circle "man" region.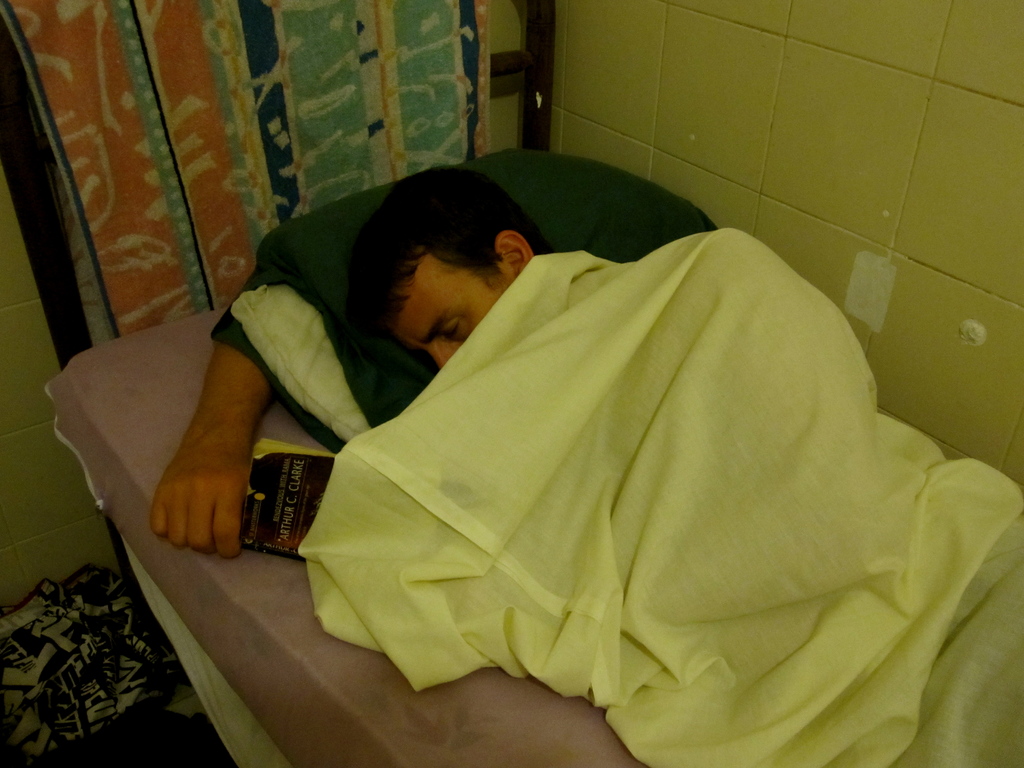
Region: bbox=[180, 99, 1023, 720].
